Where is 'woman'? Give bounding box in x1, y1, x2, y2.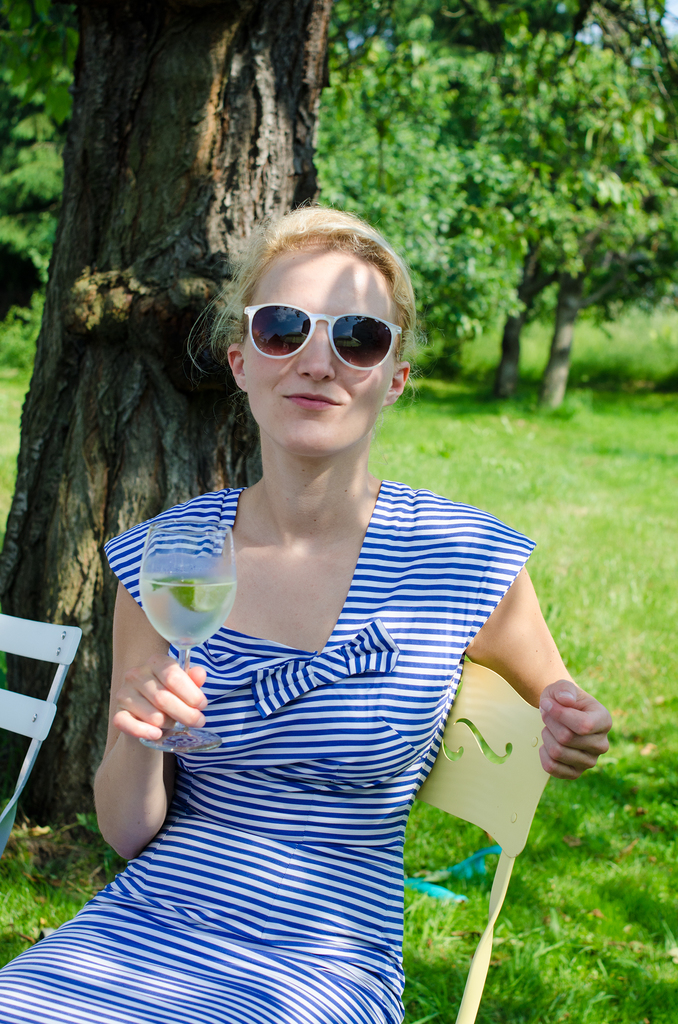
58, 175, 574, 992.
